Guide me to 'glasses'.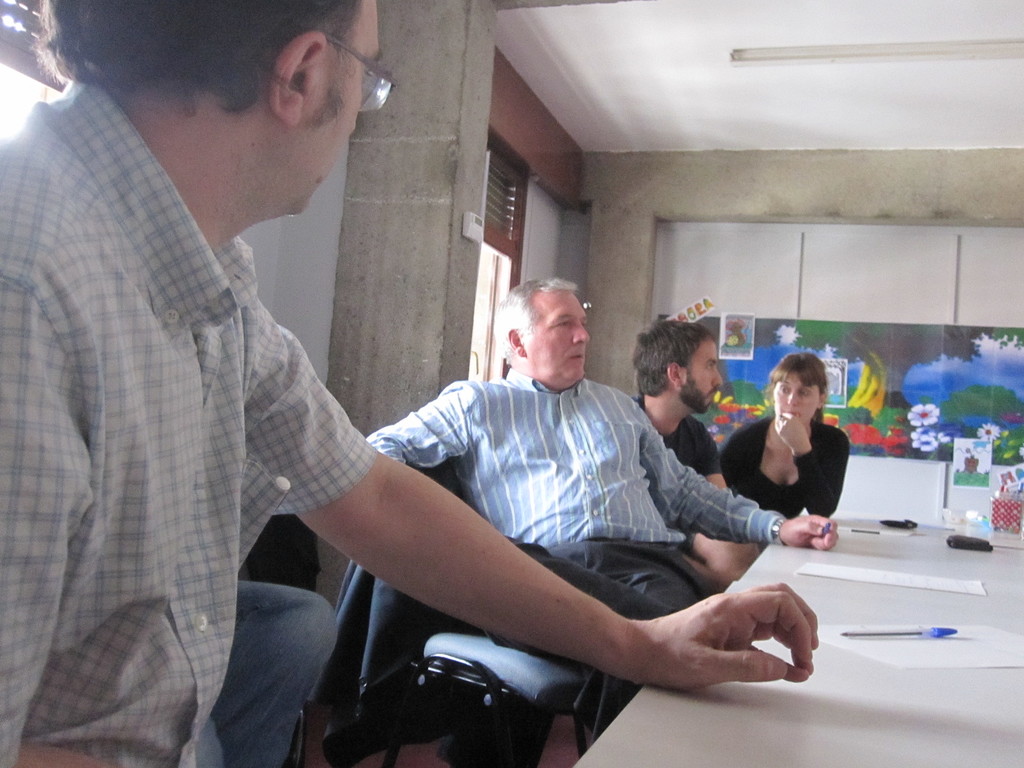
Guidance: bbox(314, 25, 394, 113).
